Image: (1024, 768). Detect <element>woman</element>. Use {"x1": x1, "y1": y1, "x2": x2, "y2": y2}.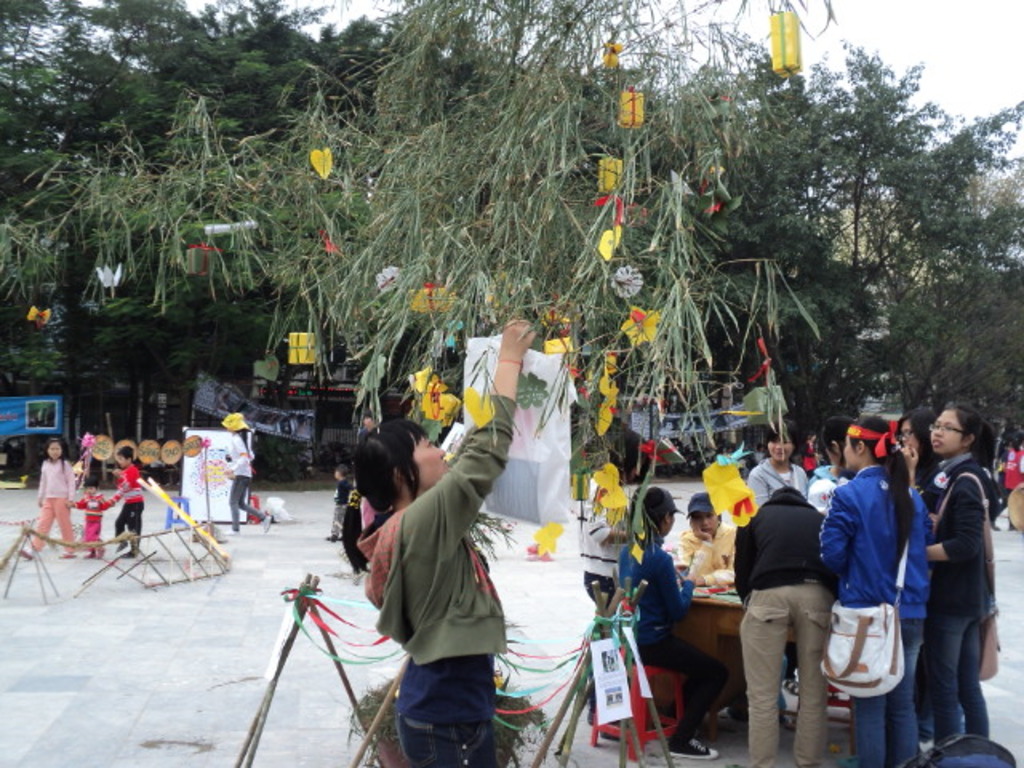
{"x1": 741, "y1": 416, "x2": 808, "y2": 507}.
